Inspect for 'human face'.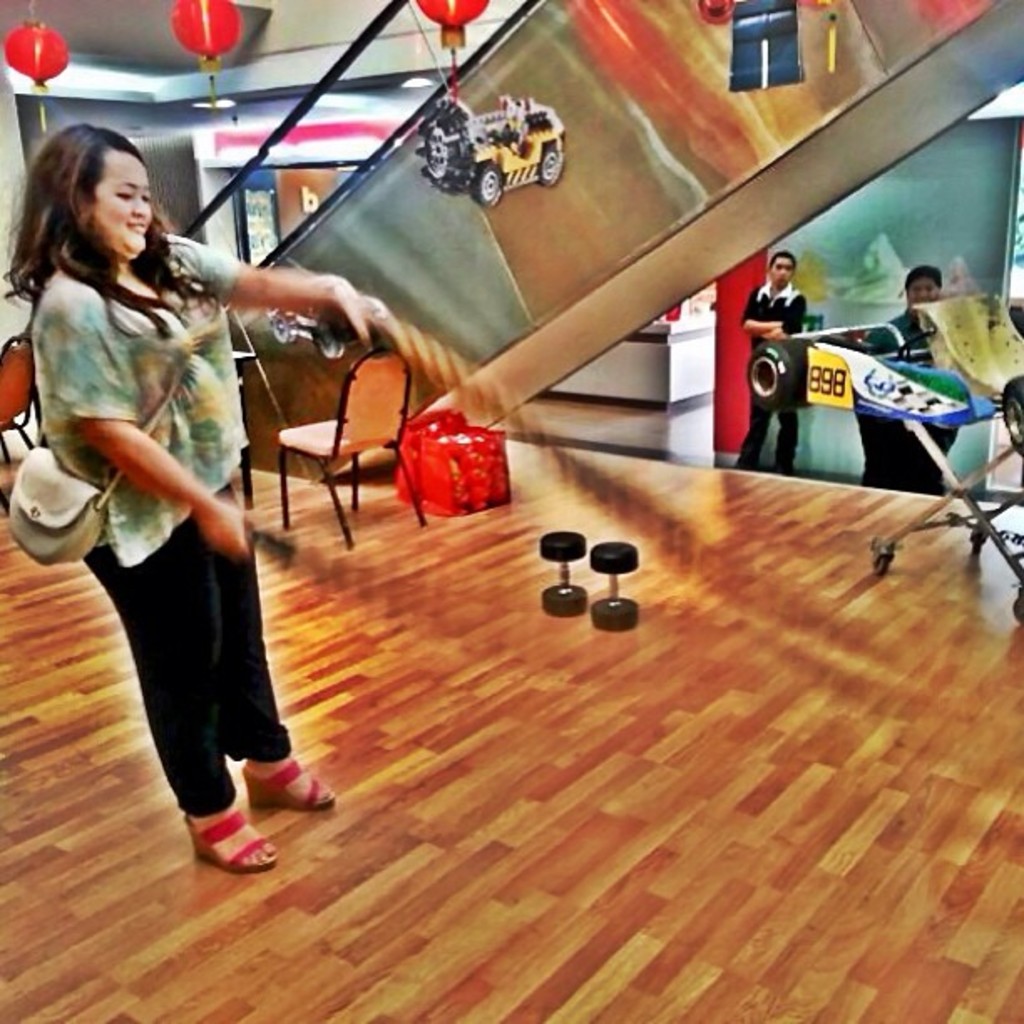
Inspection: l=770, t=261, r=791, b=284.
